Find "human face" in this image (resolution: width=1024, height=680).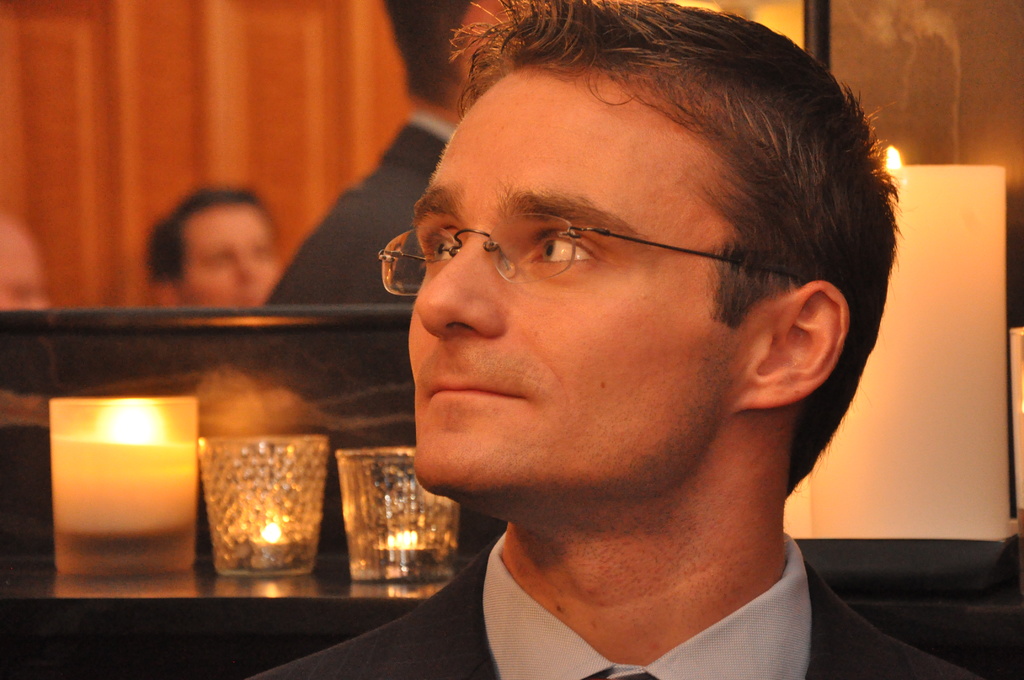
select_region(408, 68, 766, 509).
